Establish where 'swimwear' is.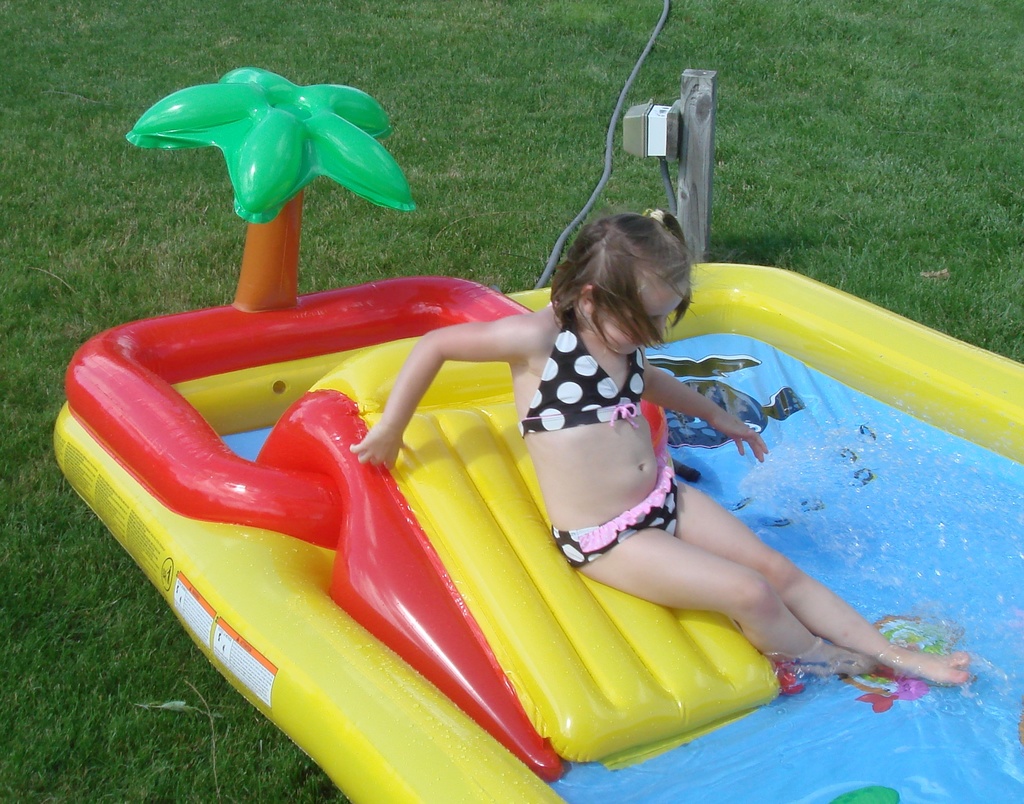
Established at left=511, top=316, right=653, bottom=436.
